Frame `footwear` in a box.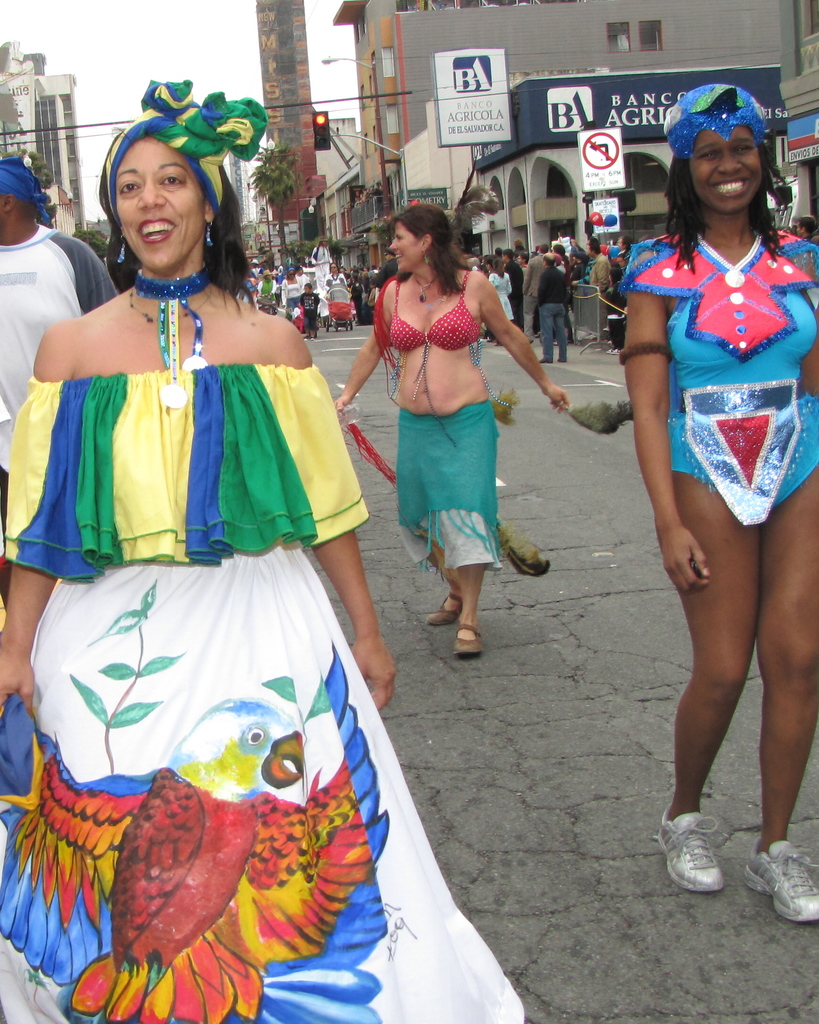
bbox(452, 623, 490, 662).
